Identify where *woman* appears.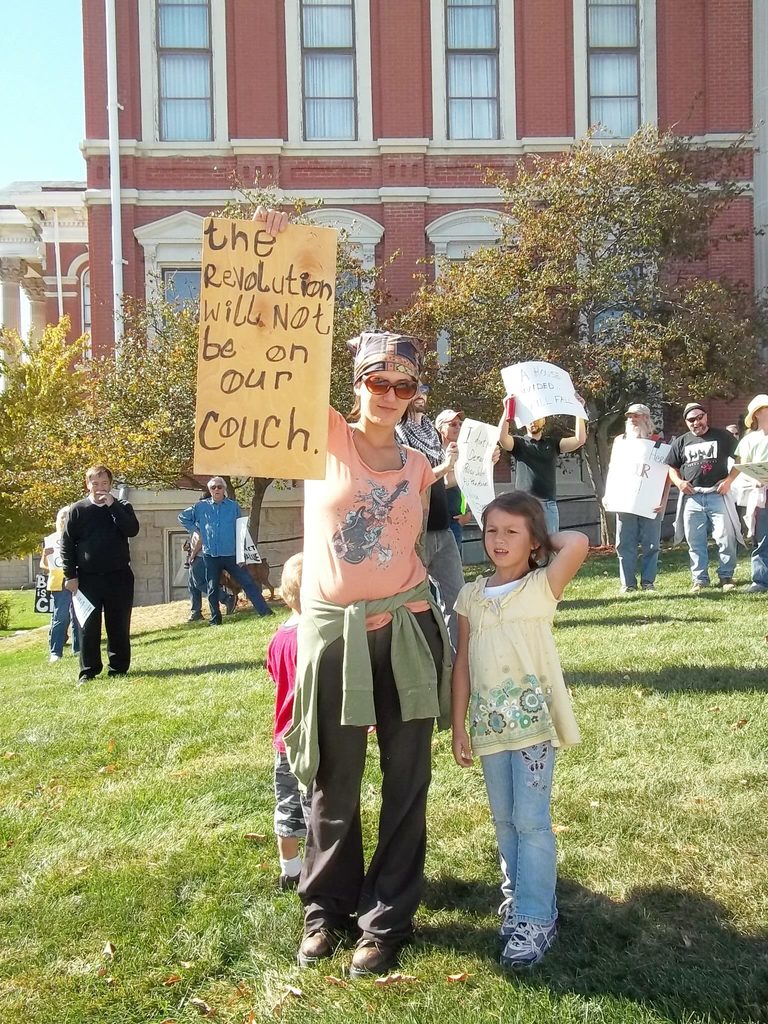
Appears at 272:202:447:973.
